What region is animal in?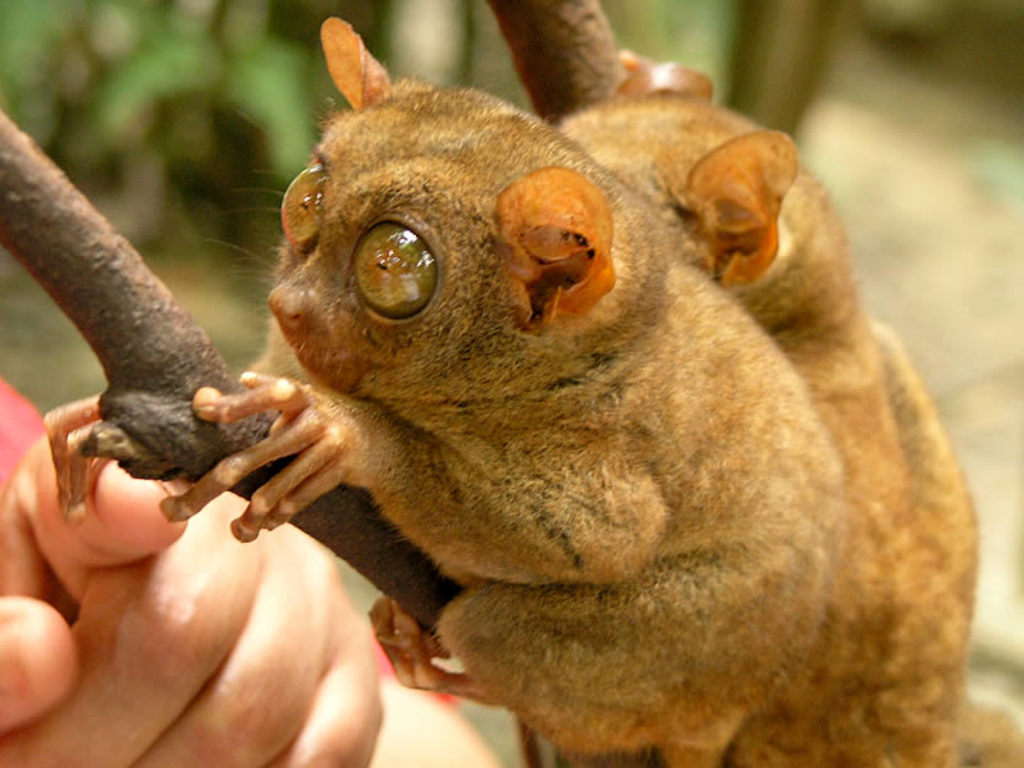
crop(553, 64, 987, 767).
